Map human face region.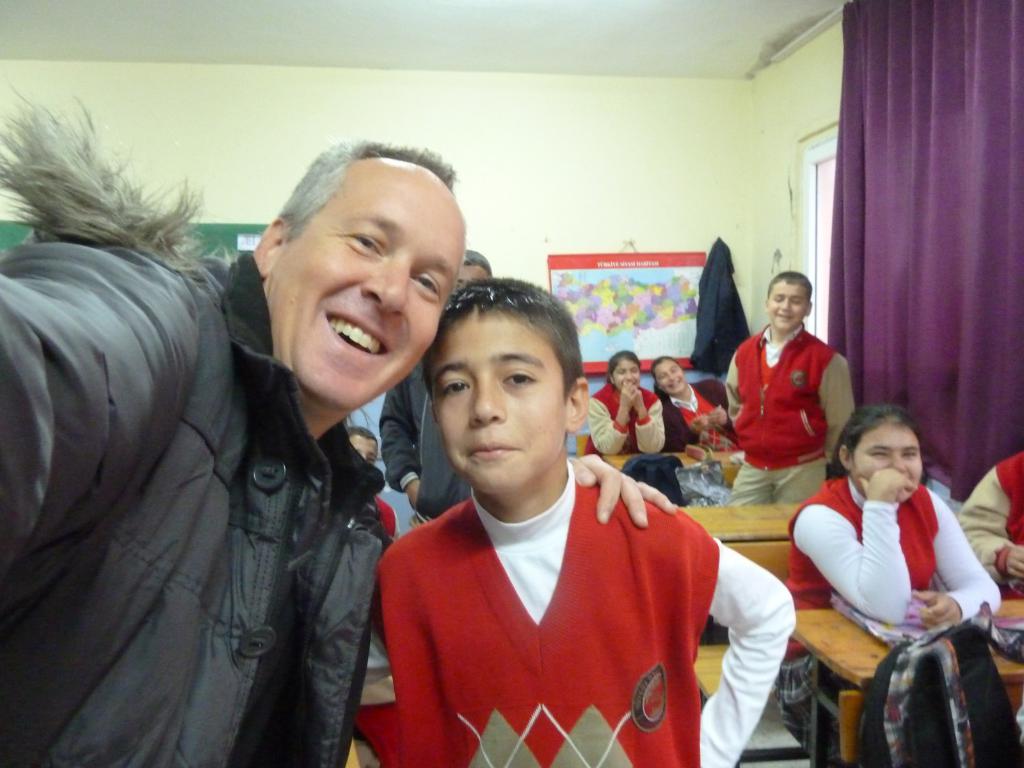
Mapped to bbox=[612, 360, 642, 396].
